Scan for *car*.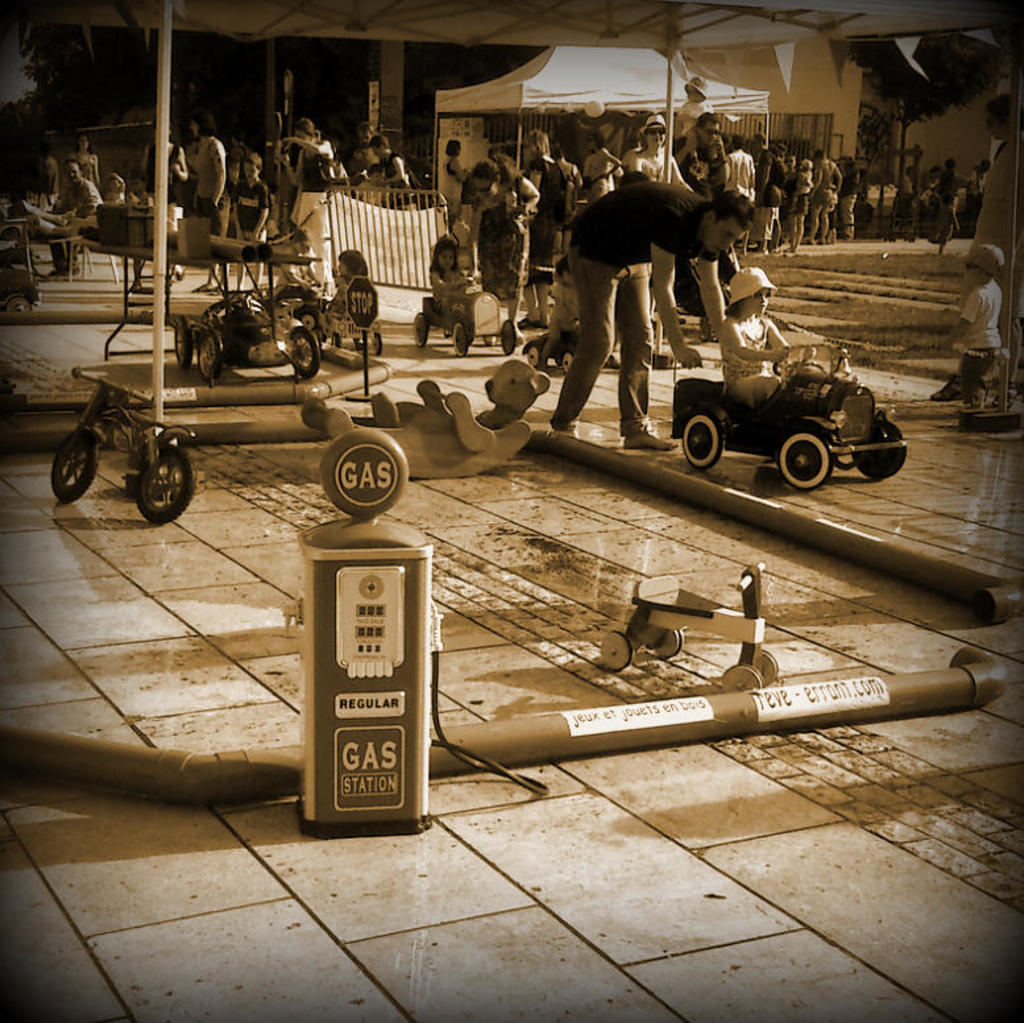
Scan result: <region>175, 286, 320, 382</region>.
